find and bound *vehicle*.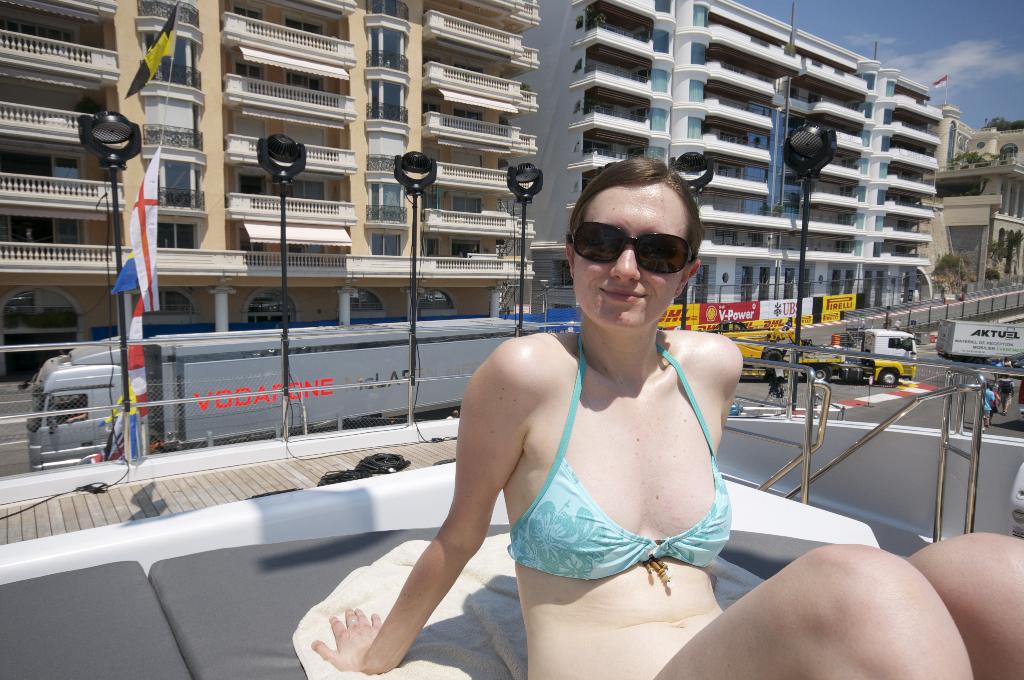
Bound: box(20, 316, 594, 460).
